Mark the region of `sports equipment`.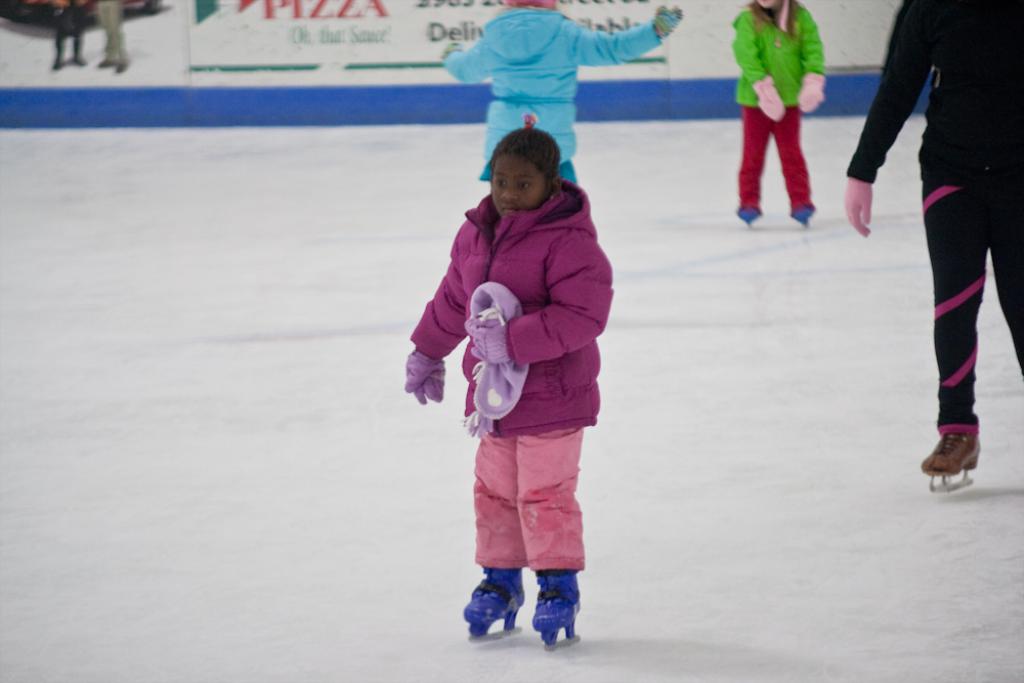
Region: pyautogui.locateOnScreen(462, 565, 527, 638).
